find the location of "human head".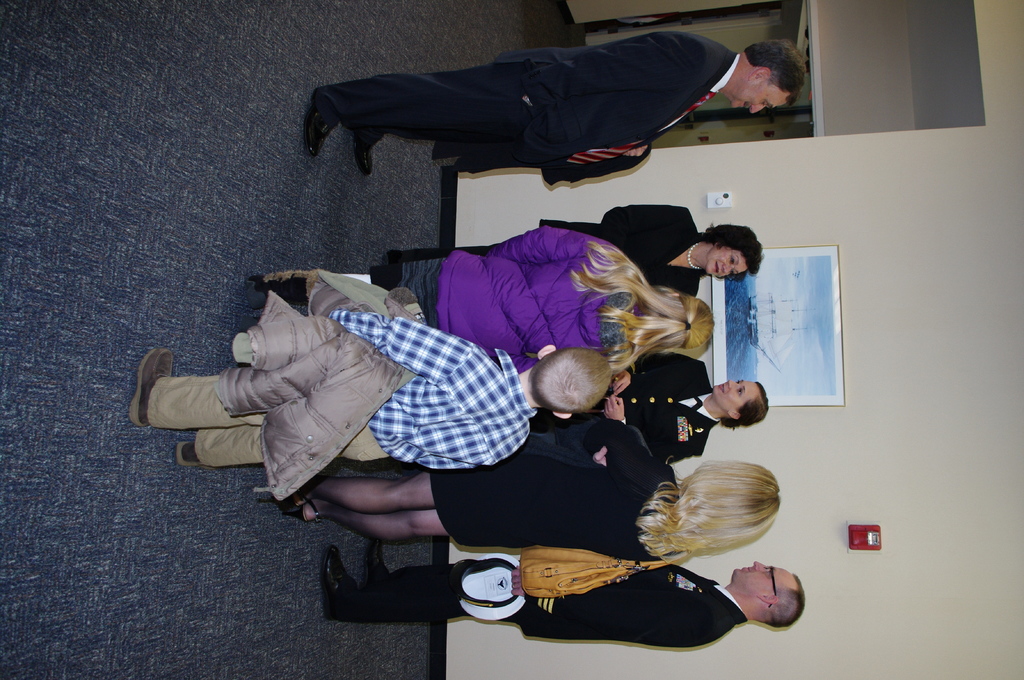
Location: box=[726, 37, 808, 115].
